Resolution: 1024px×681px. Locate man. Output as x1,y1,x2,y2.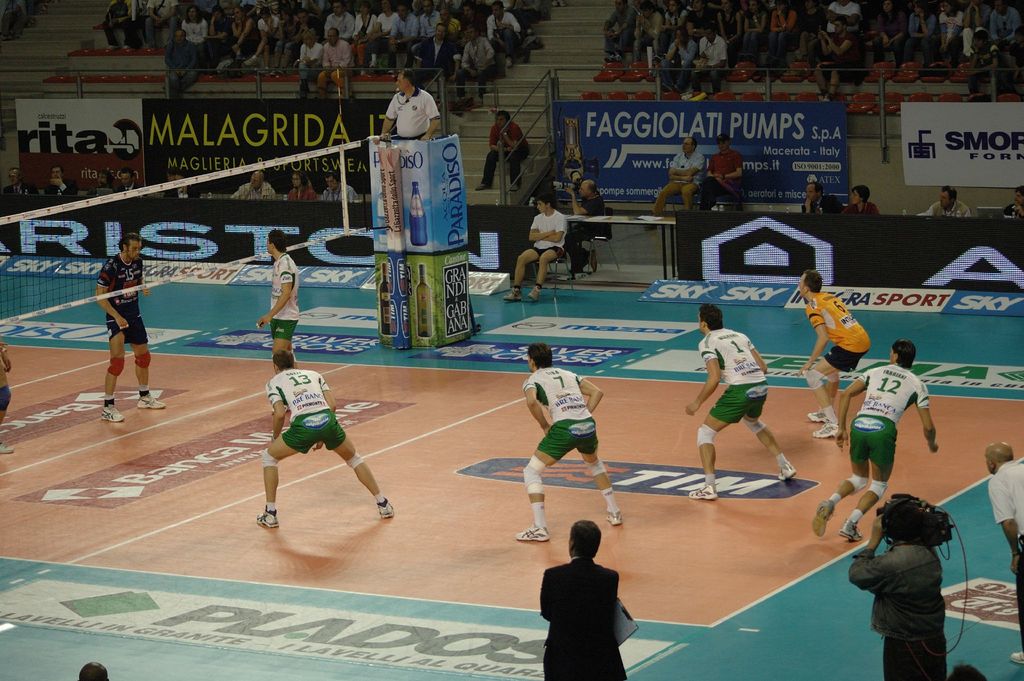
378,67,439,137.
